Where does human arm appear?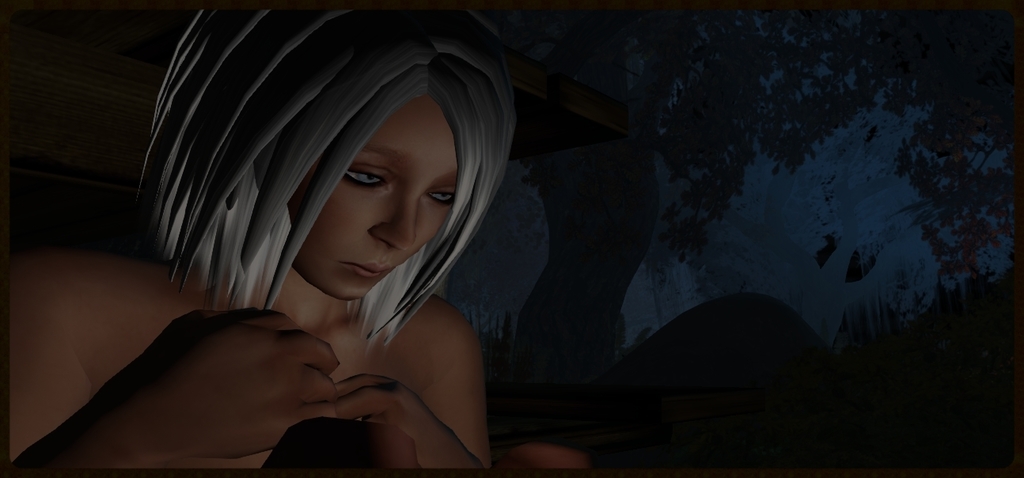
Appears at bbox=[21, 263, 430, 469].
